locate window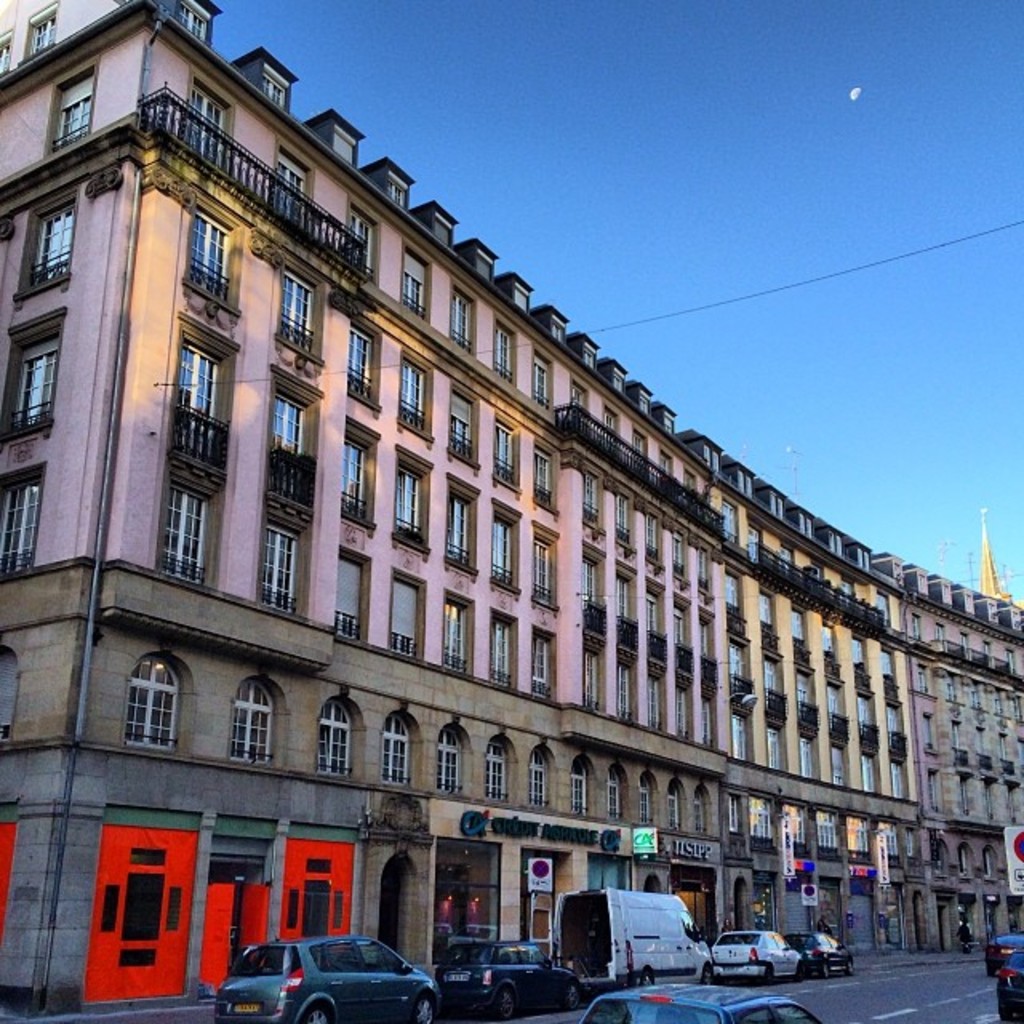
914/707/934/747
